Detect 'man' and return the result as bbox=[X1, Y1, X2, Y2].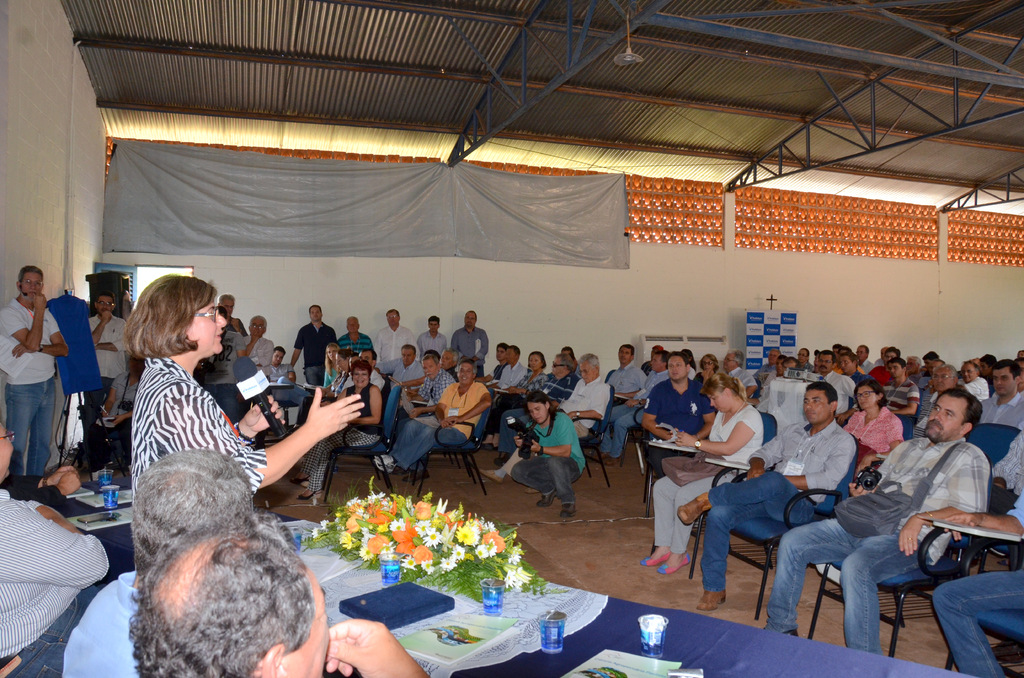
bbox=[883, 359, 920, 414].
